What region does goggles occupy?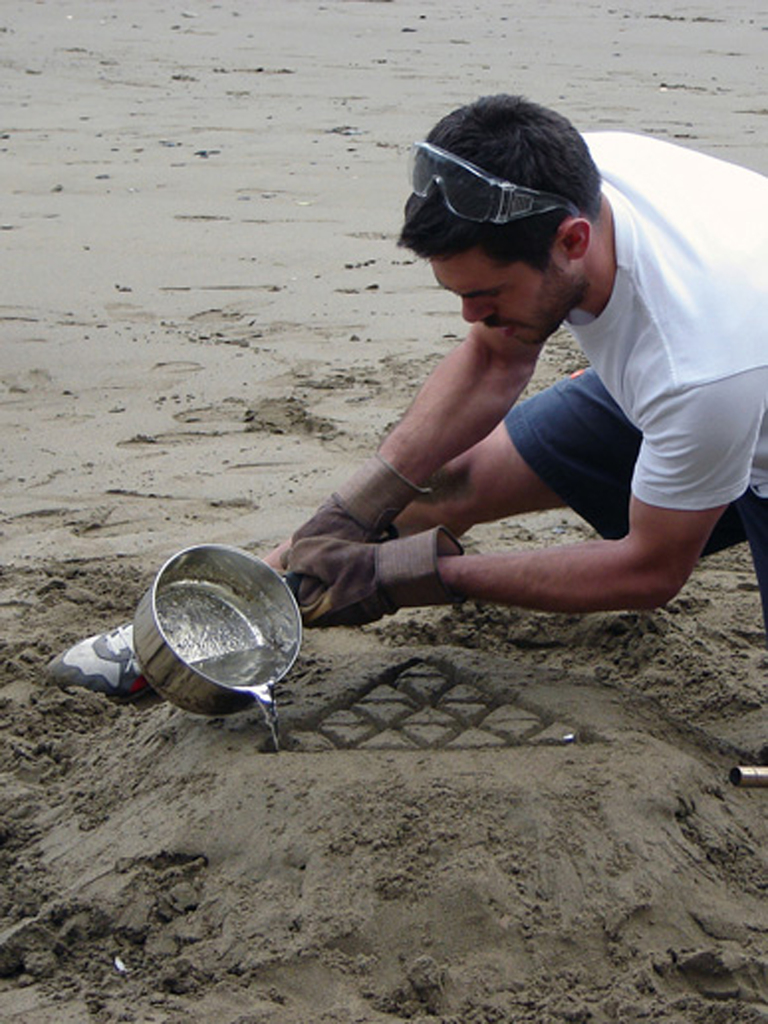
locate(399, 138, 580, 225).
